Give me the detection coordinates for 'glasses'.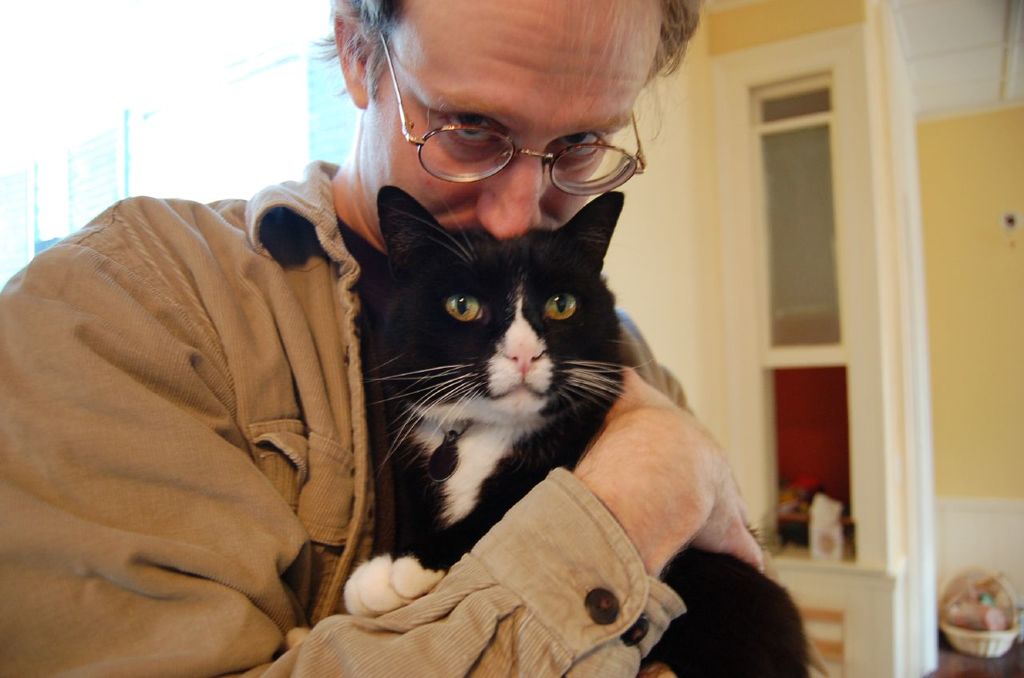
376/30/648/198.
